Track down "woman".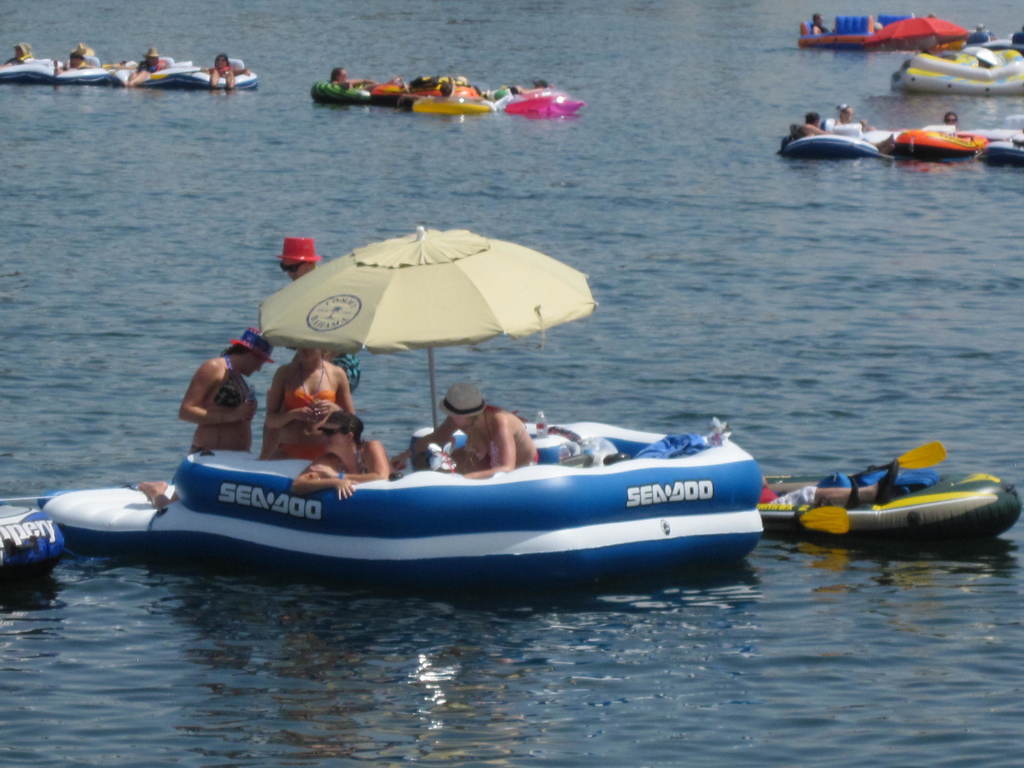
Tracked to [260,342,356,461].
